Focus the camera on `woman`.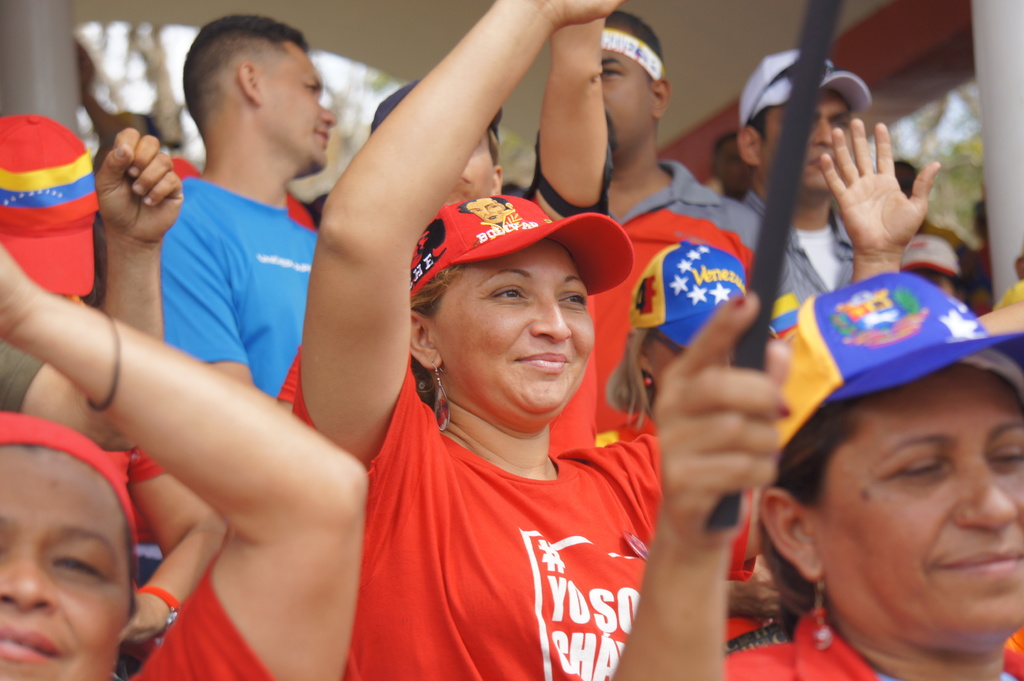
Focus region: {"left": 0, "top": 239, "right": 367, "bottom": 680}.
